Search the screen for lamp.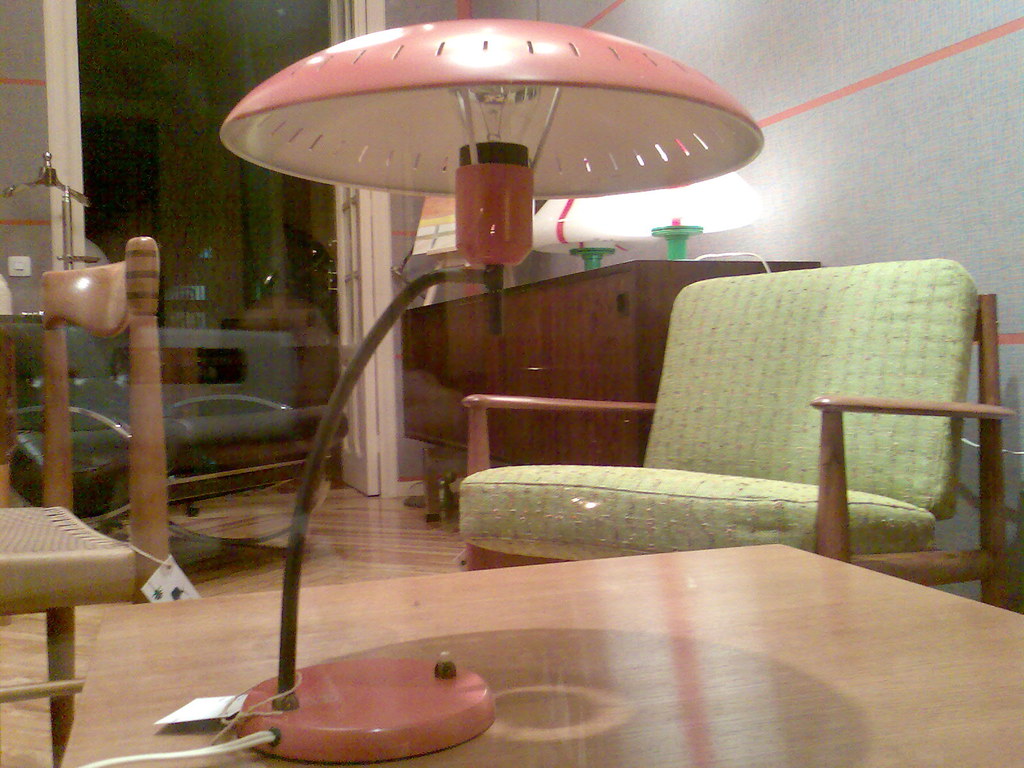
Found at box(248, 0, 829, 668).
